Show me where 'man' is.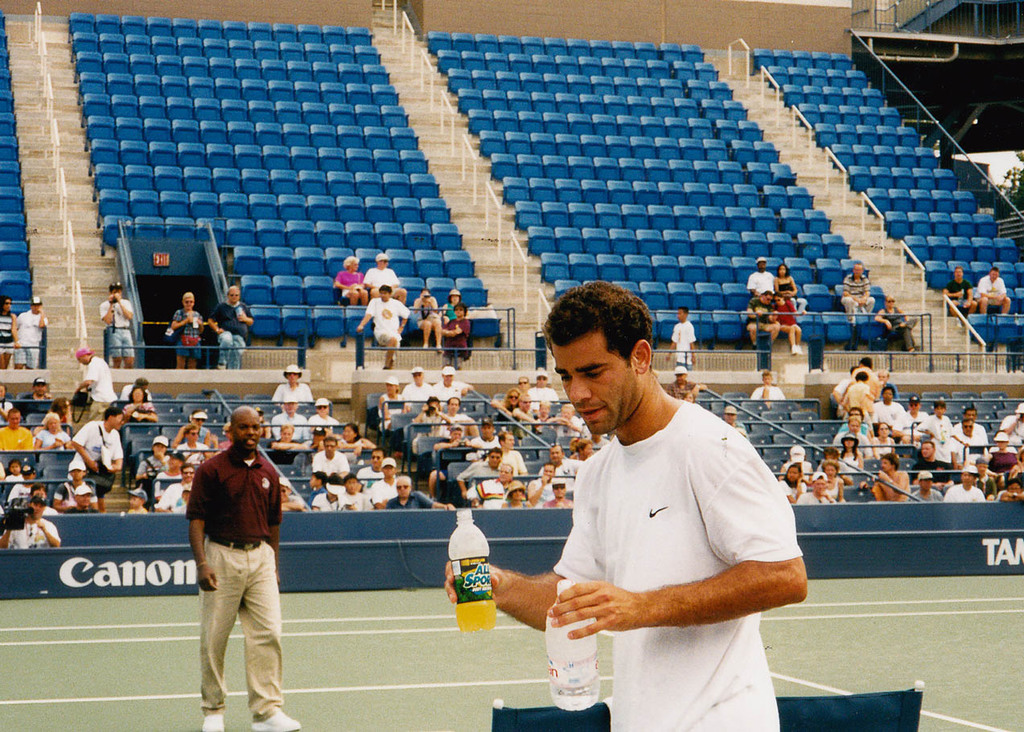
'man' is at (208, 284, 253, 369).
